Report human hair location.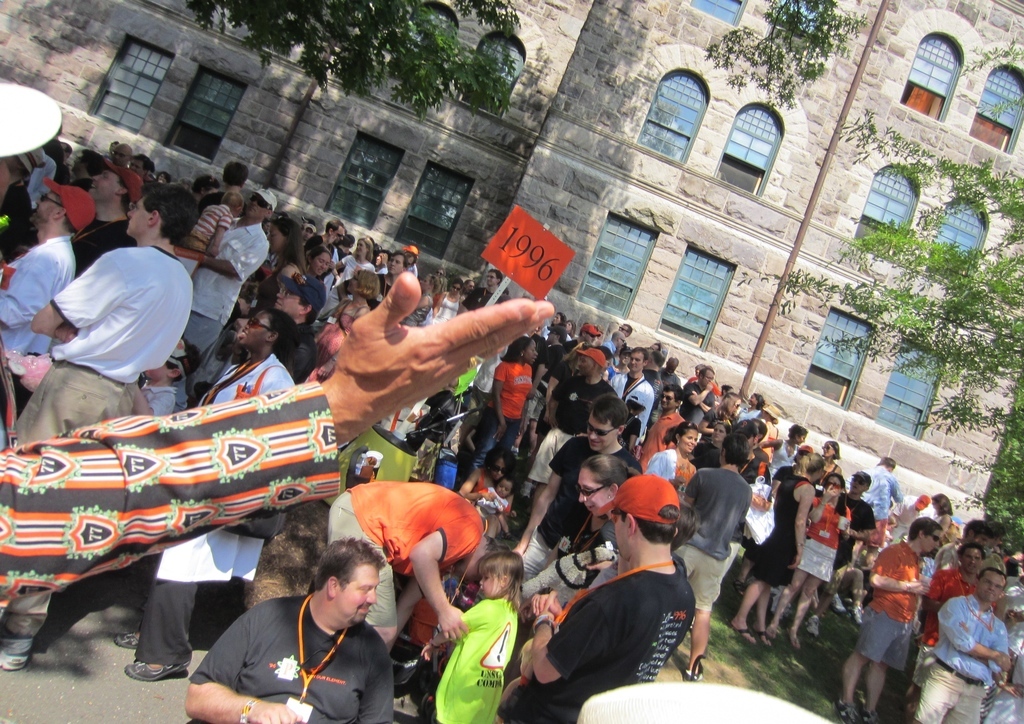
Report: crop(580, 453, 640, 498).
